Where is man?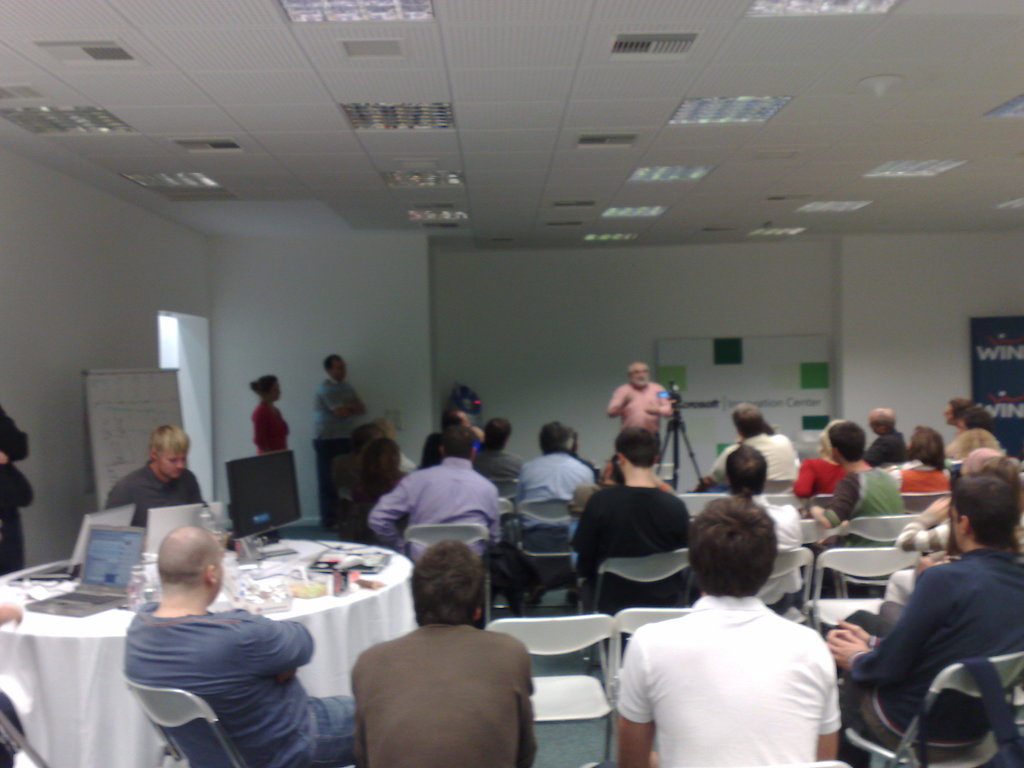
pyautogui.locateOnScreen(946, 395, 973, 435).
